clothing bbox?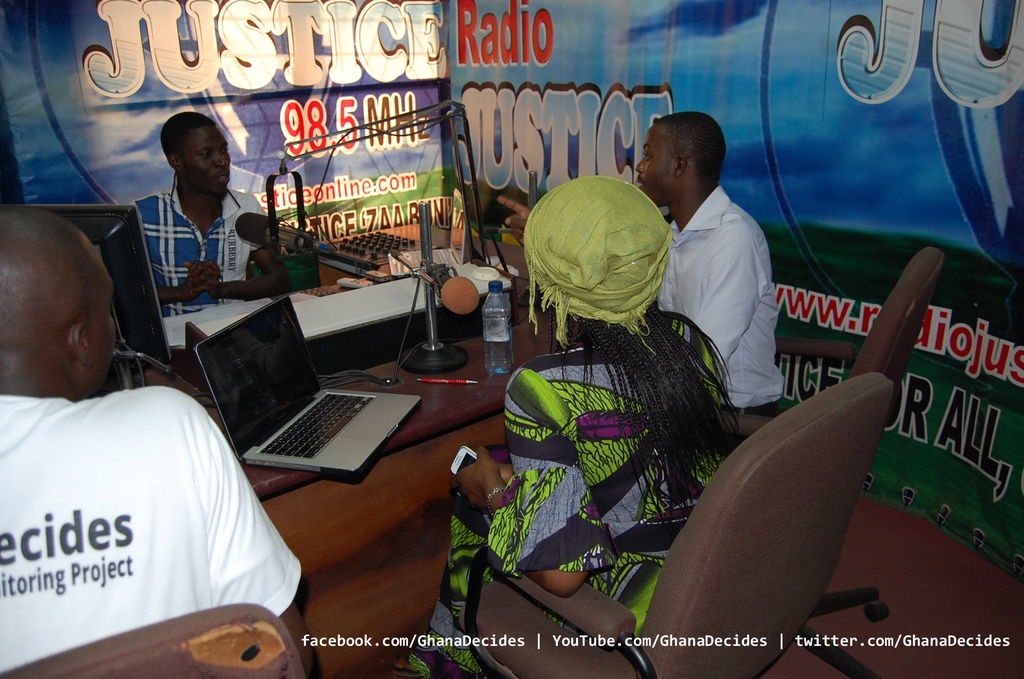
(x1=8, y1=320, x2=298, y2=669)
